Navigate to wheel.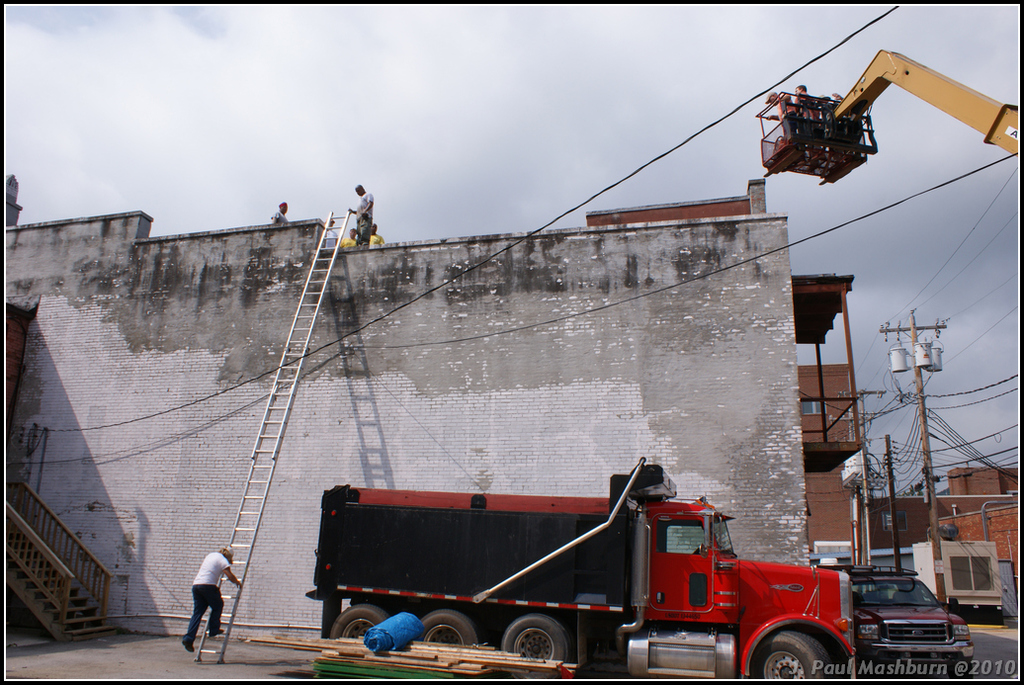
Navigation target: pyautogui.locateOnScreen(945, 655, 975, 682).
